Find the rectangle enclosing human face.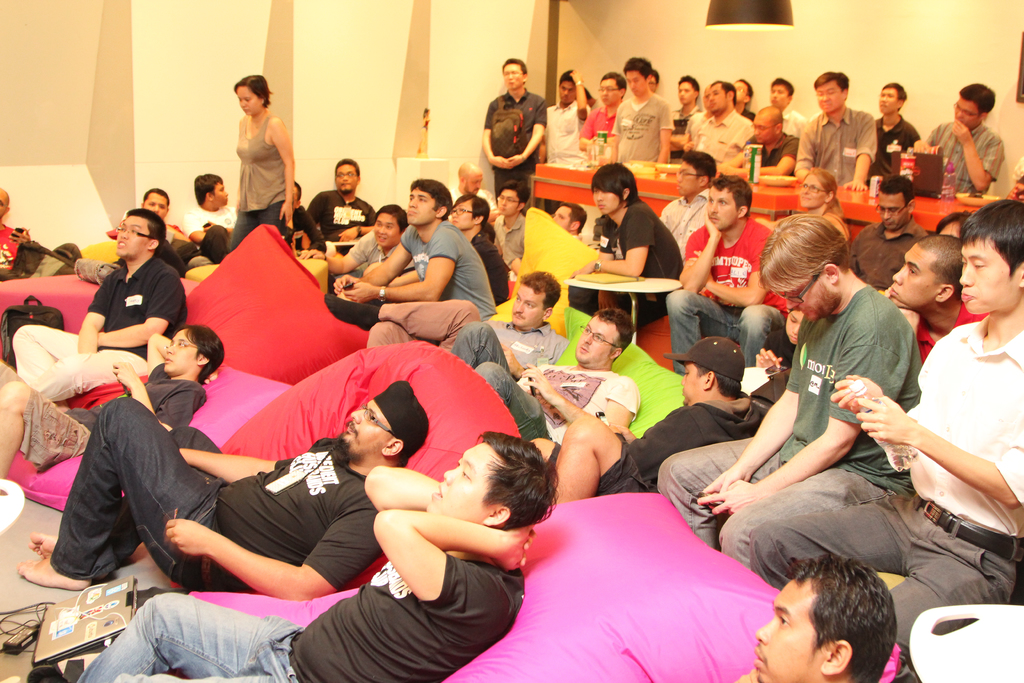
box(116, 215, 148, 255).
